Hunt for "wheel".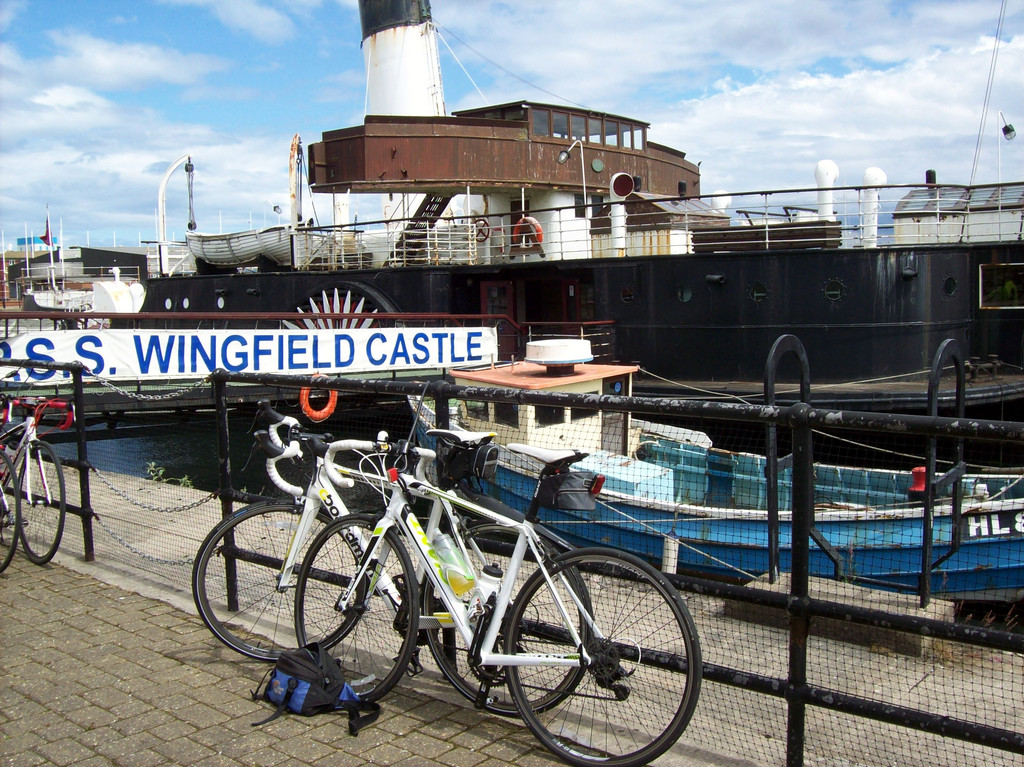
Hunted down at (left=195, top=492, right=370, bottom=663).
